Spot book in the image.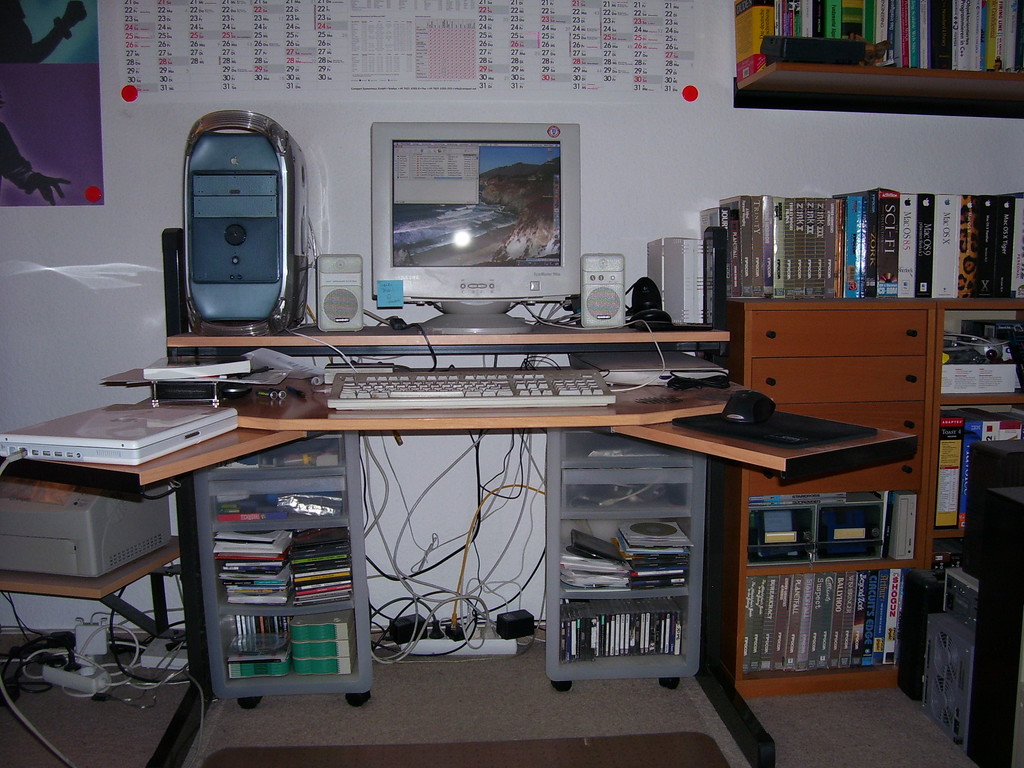
book found at (141,348,252,381).
